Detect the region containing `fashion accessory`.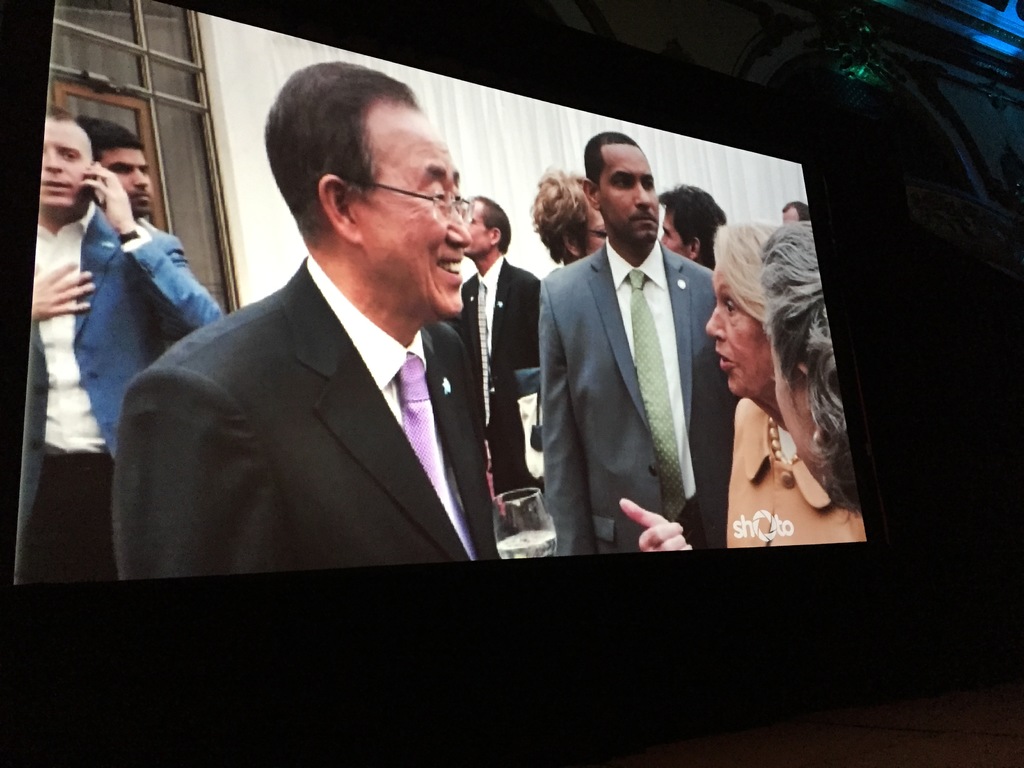
bbox=(759, 410, 805, 467).
